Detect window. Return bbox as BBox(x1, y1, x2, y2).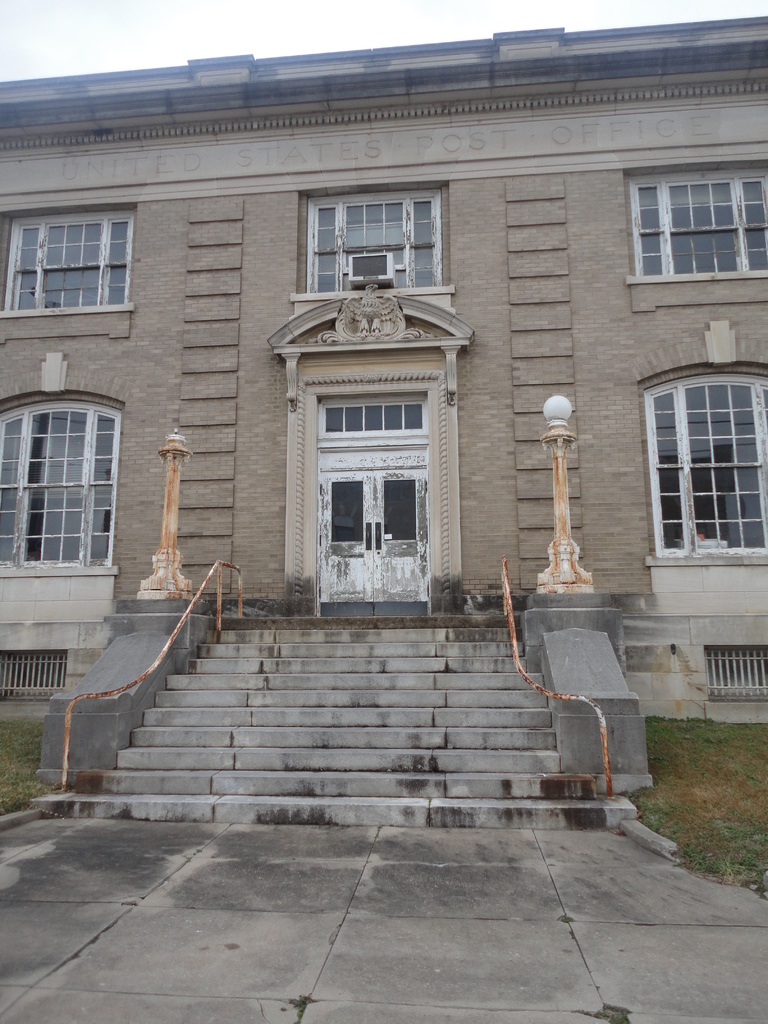
BBox(303, 190, 446, 293).
